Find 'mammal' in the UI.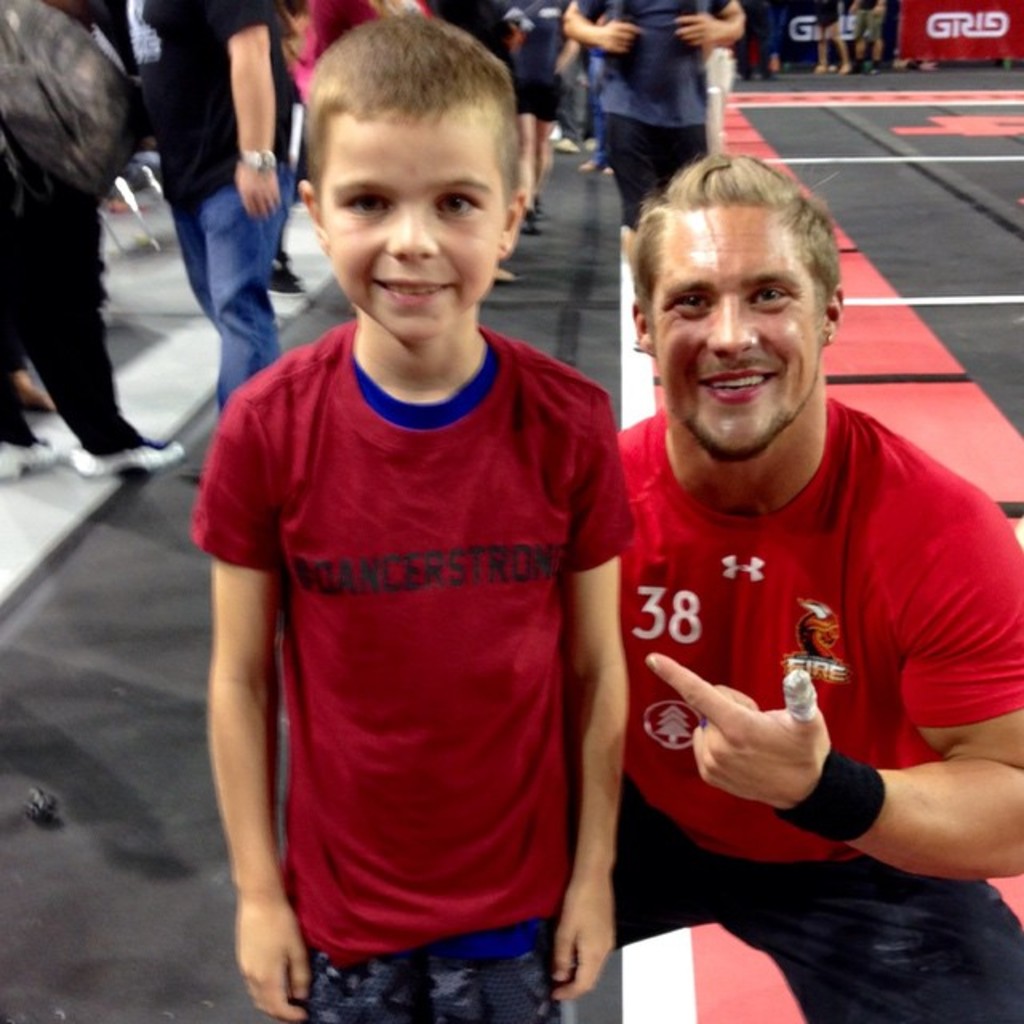
UI element at bbox=(0, 0, 181, 480).
